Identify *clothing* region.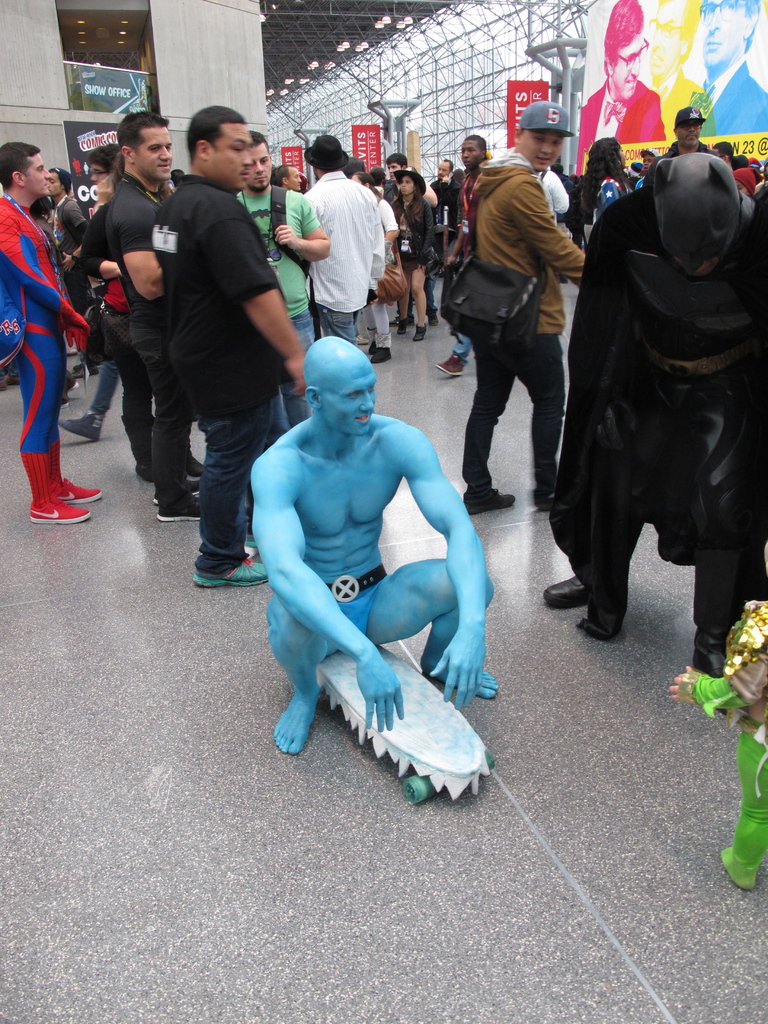
Region: <box>285,150,403,330</box>.
